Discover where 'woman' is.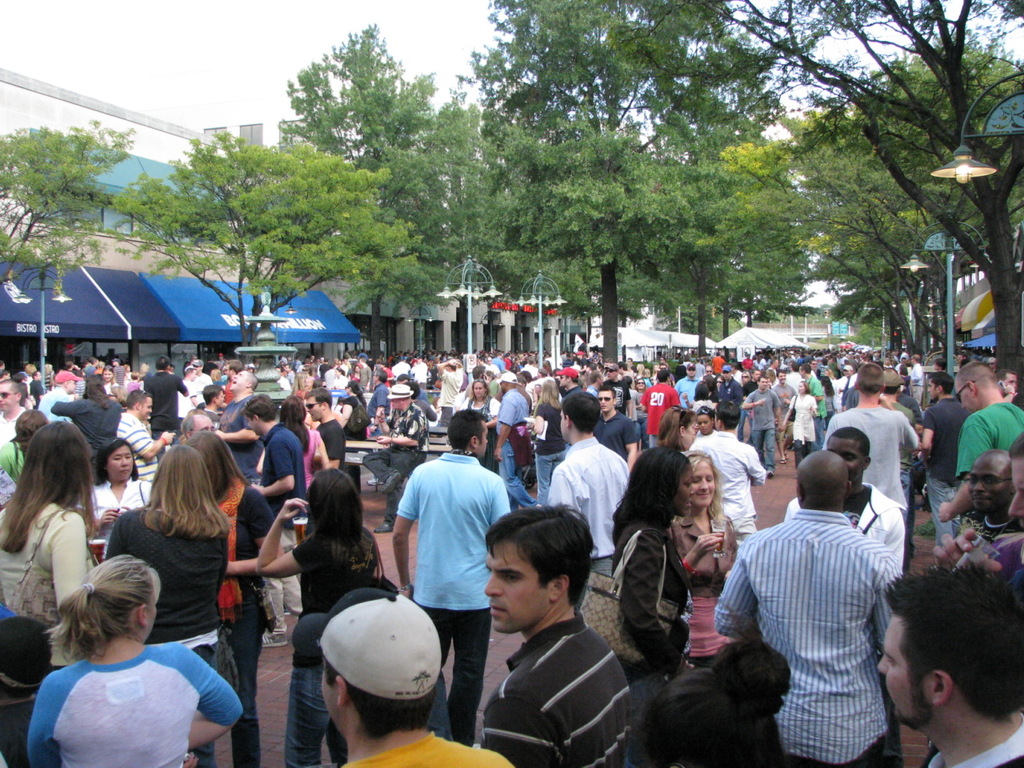
Discovered at (666, 452, 734, 670).
